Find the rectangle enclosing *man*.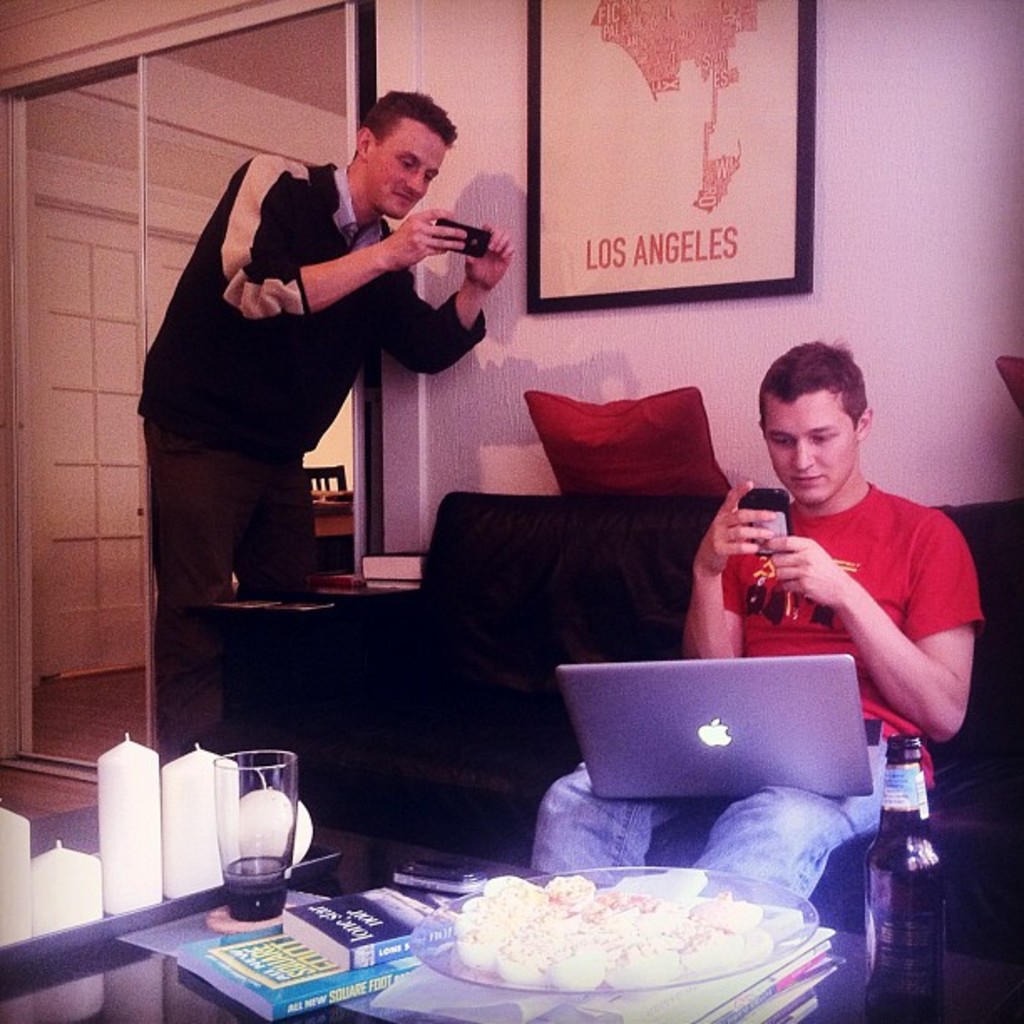
box(129, 87, 512, 761).
